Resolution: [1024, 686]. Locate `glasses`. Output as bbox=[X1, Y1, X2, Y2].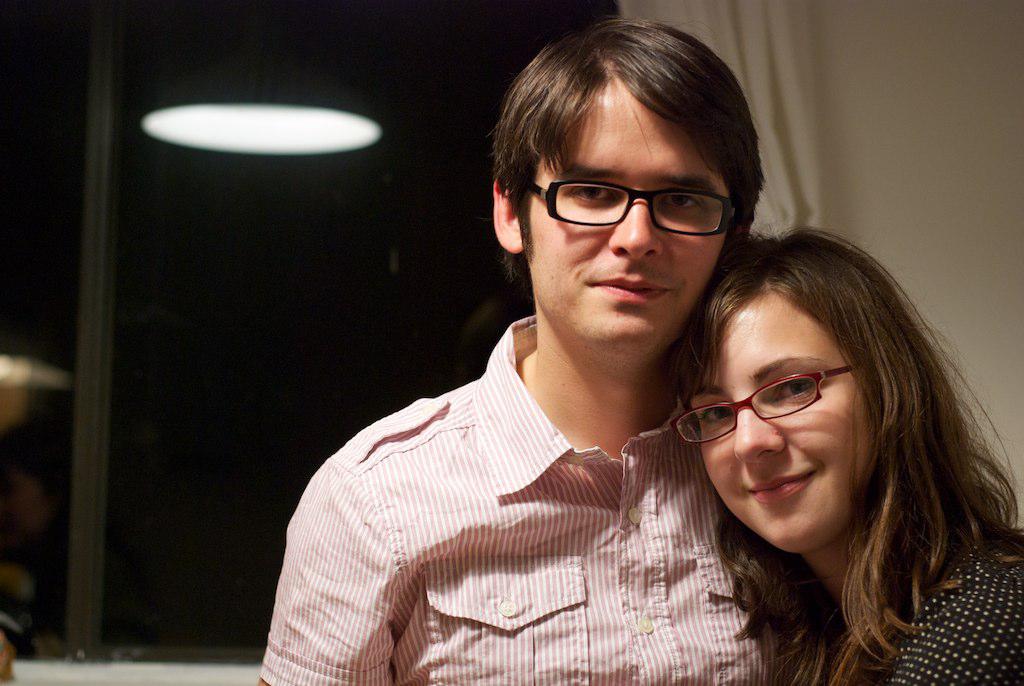
bbox=[664, 364, 858, 445].
